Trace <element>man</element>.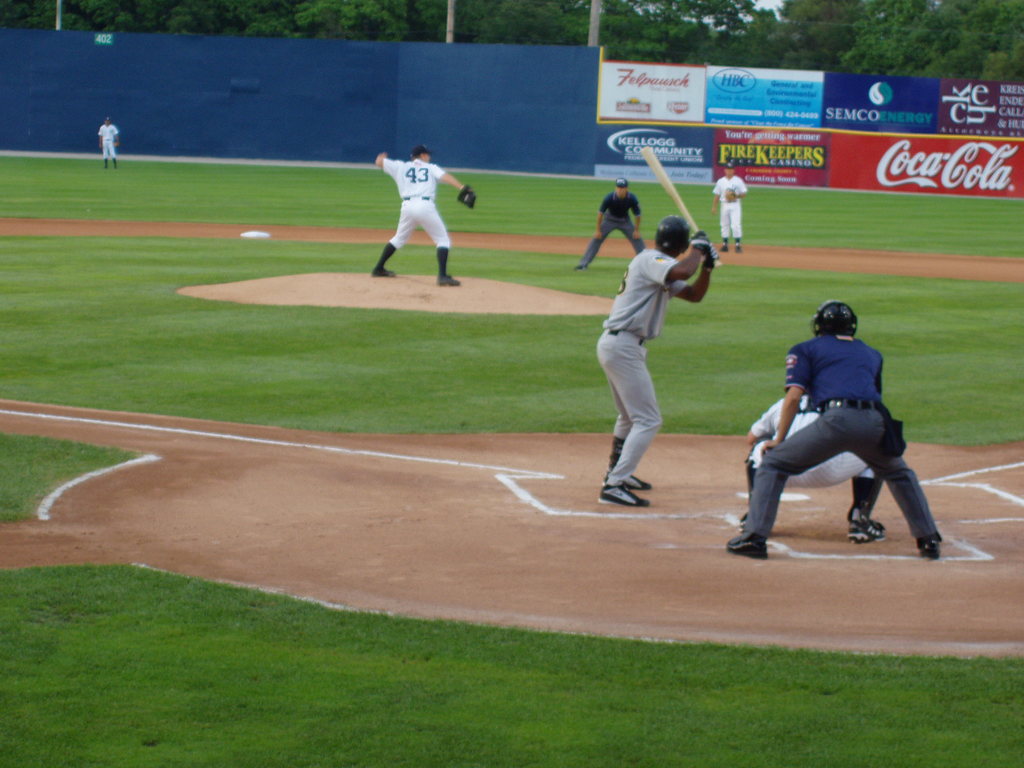
Traced to region(705, 164, 748, 257).
